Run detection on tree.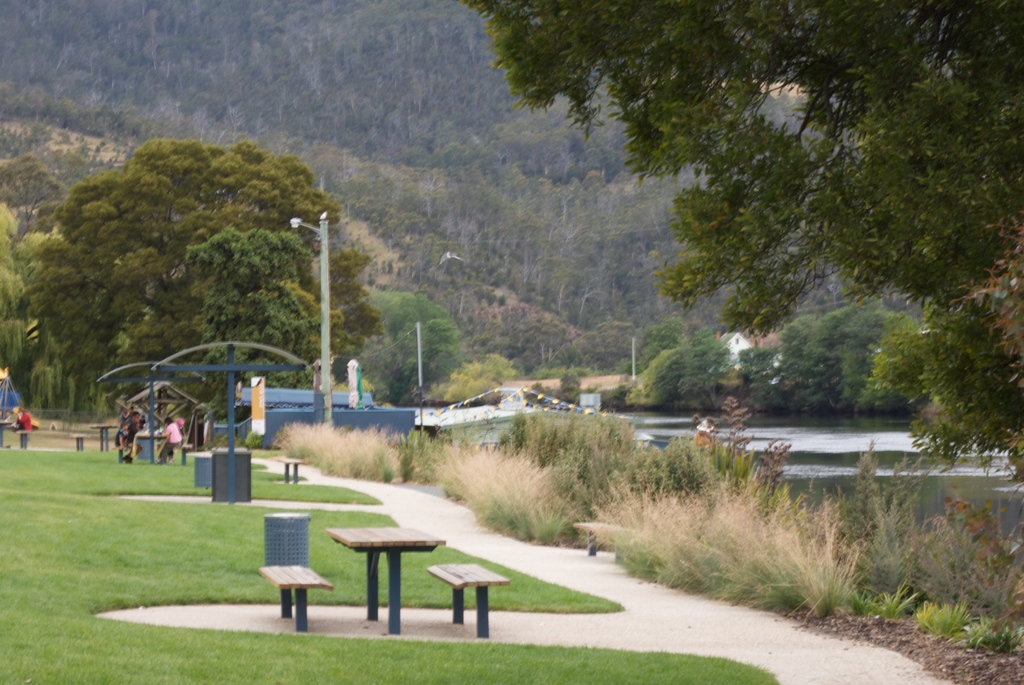
Result: 367,295,447,391.
